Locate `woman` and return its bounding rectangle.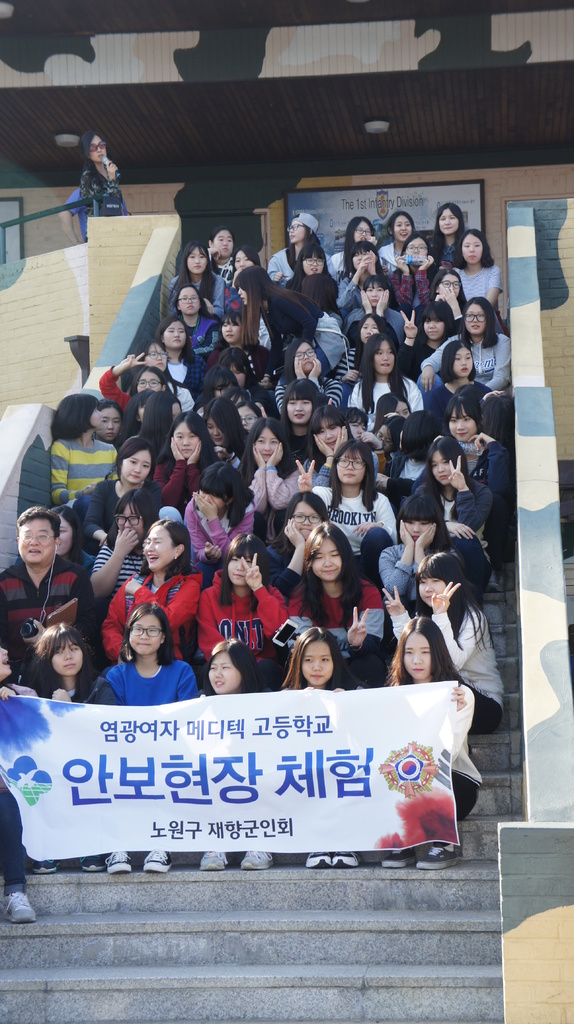
x1=96 y1=522 x2=204 y2=658.
